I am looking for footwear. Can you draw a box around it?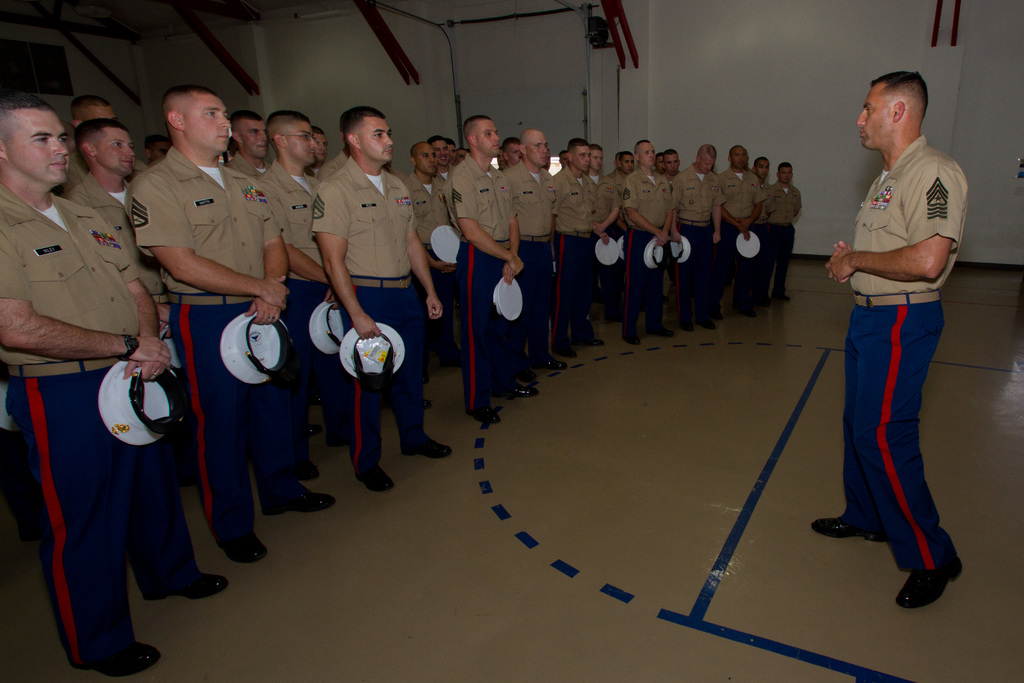
Sure, the bounding box is 301, 462, 321, 481.
